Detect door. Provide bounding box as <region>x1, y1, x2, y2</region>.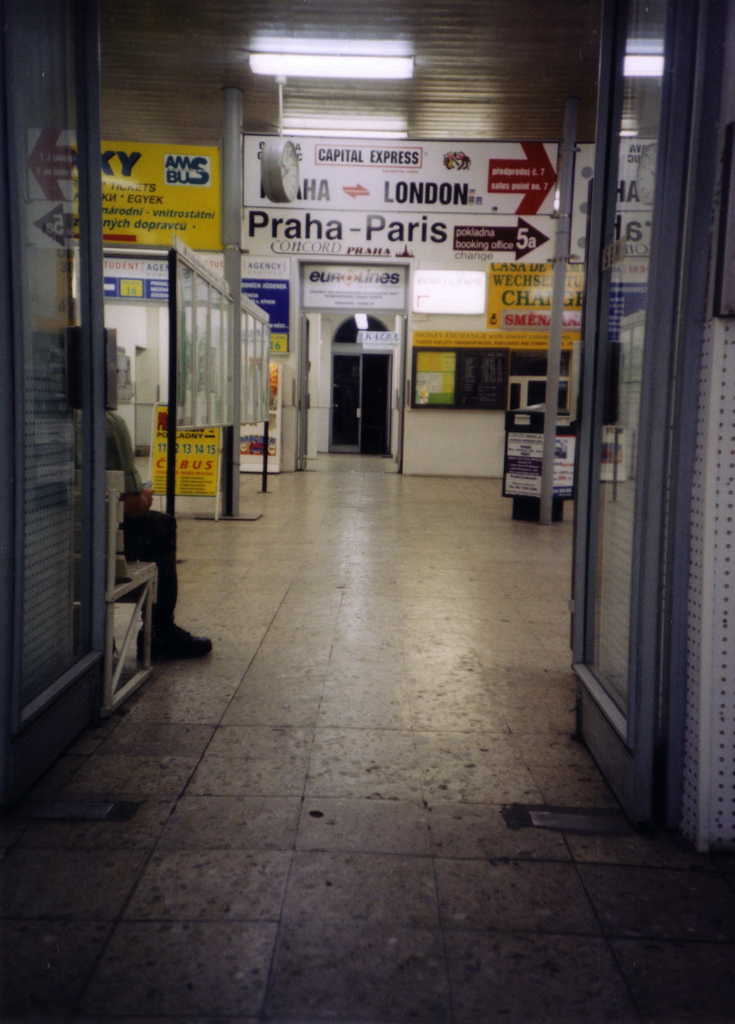
<region>571, 0, 686, 833</region>.
